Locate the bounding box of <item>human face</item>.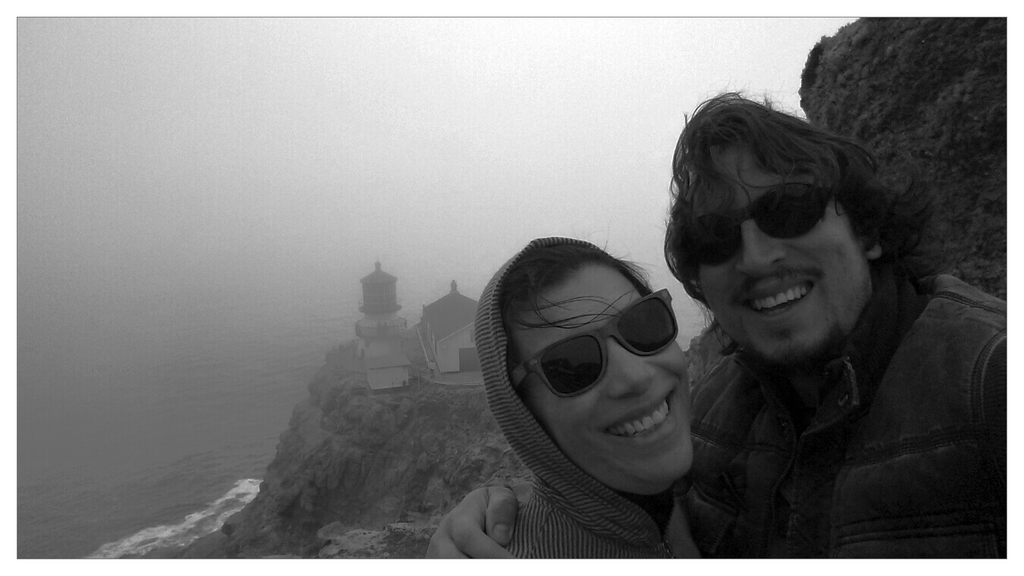
Bounding box: left=512, top=267, right=689, bottom=496.
